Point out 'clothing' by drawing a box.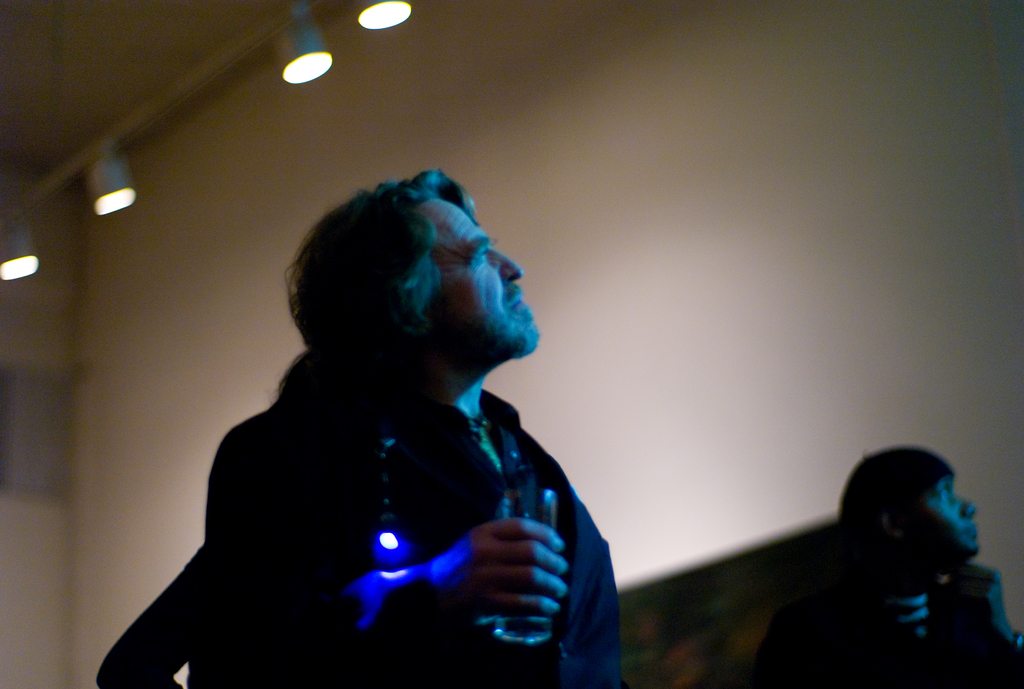
[x1=95, y1=352, x2=617, y2=688].
